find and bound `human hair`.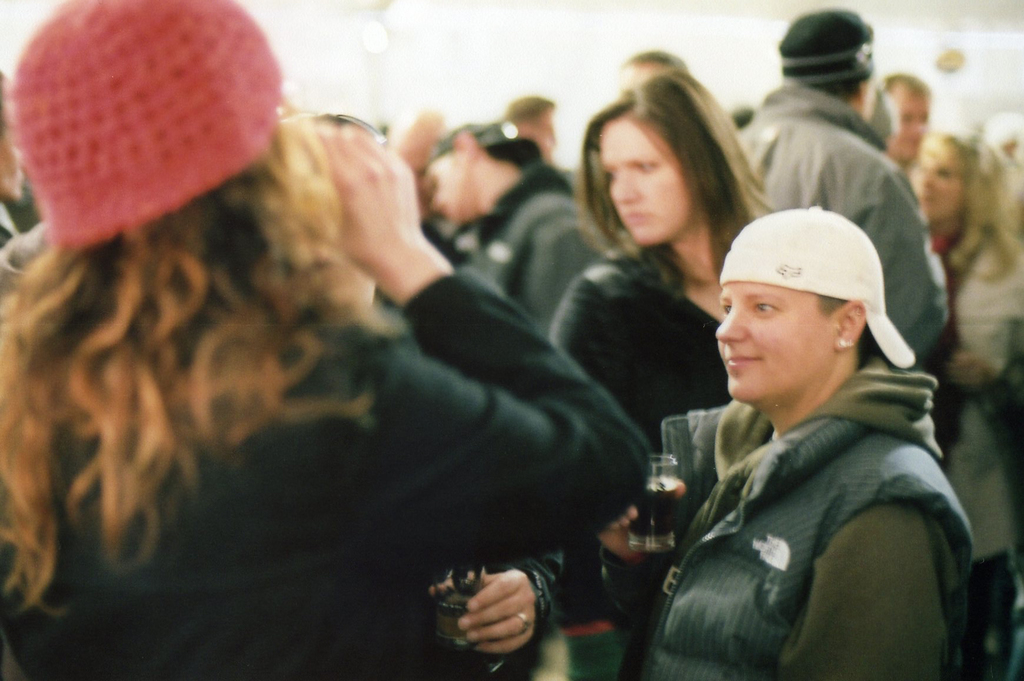
Bound: 573:68:778:304.
